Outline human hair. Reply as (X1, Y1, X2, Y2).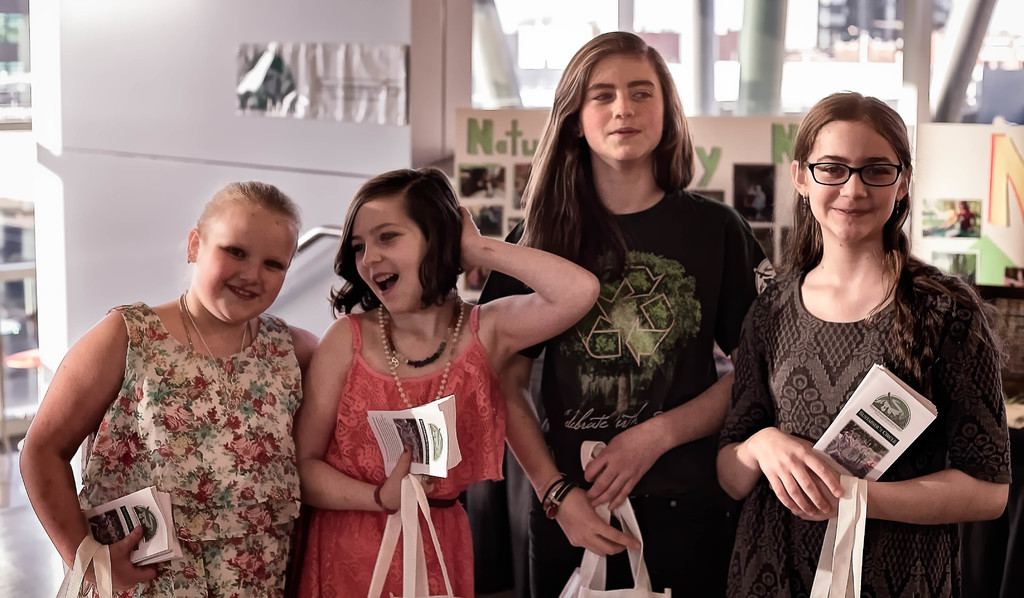
(197, 174, 296, 238).
